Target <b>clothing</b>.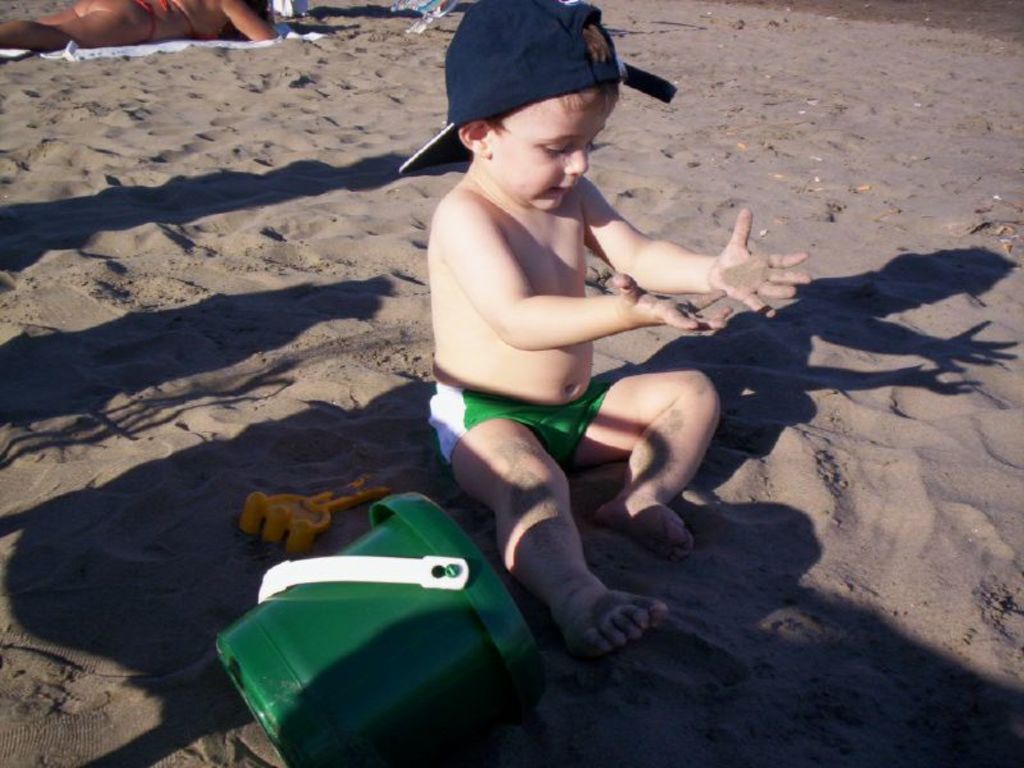
Target region: {"x1": 428, "y1": 379, "x2": 613, "y2": 470}.
